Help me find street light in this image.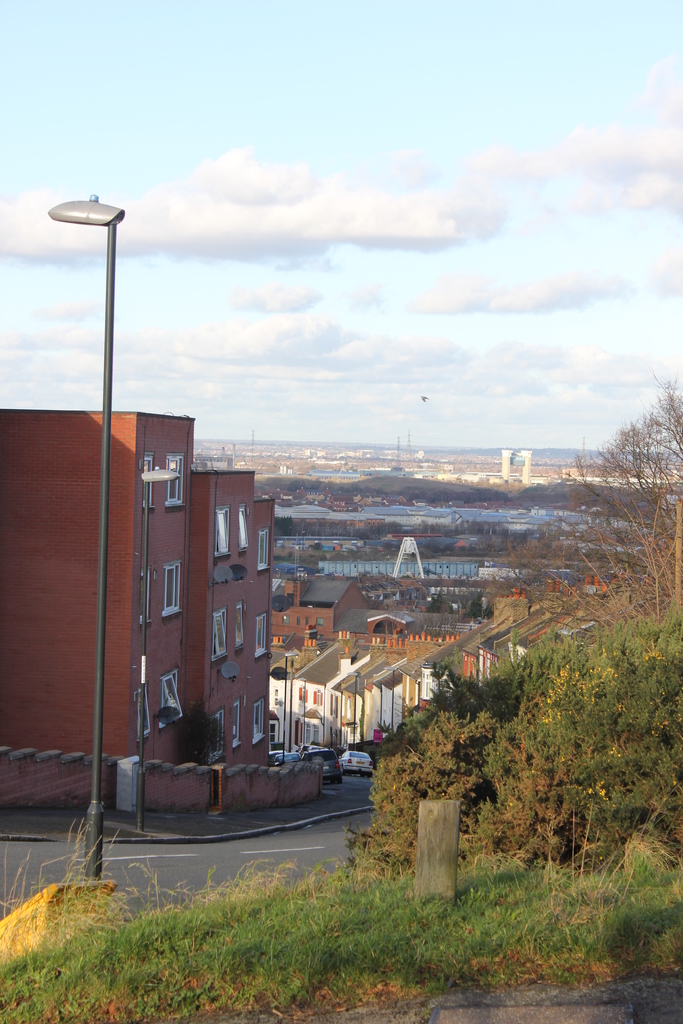
Found it: box(383, 665, 399, 732).
